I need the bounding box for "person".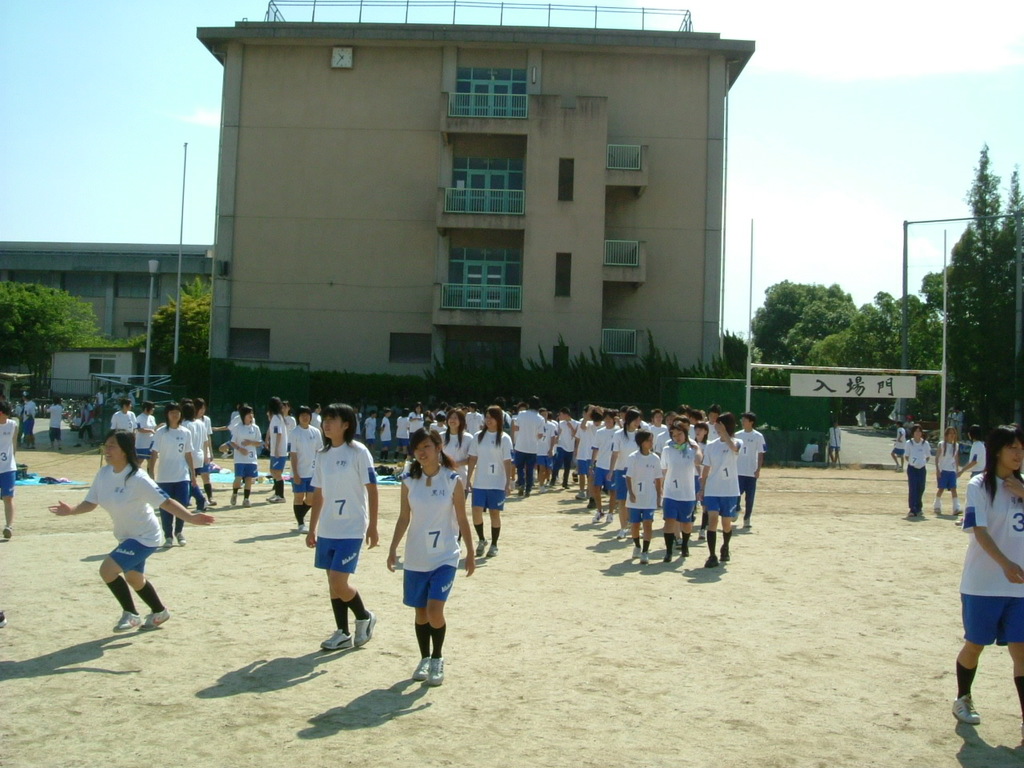
Here it is: select_region(223, 402, 260, 500).
